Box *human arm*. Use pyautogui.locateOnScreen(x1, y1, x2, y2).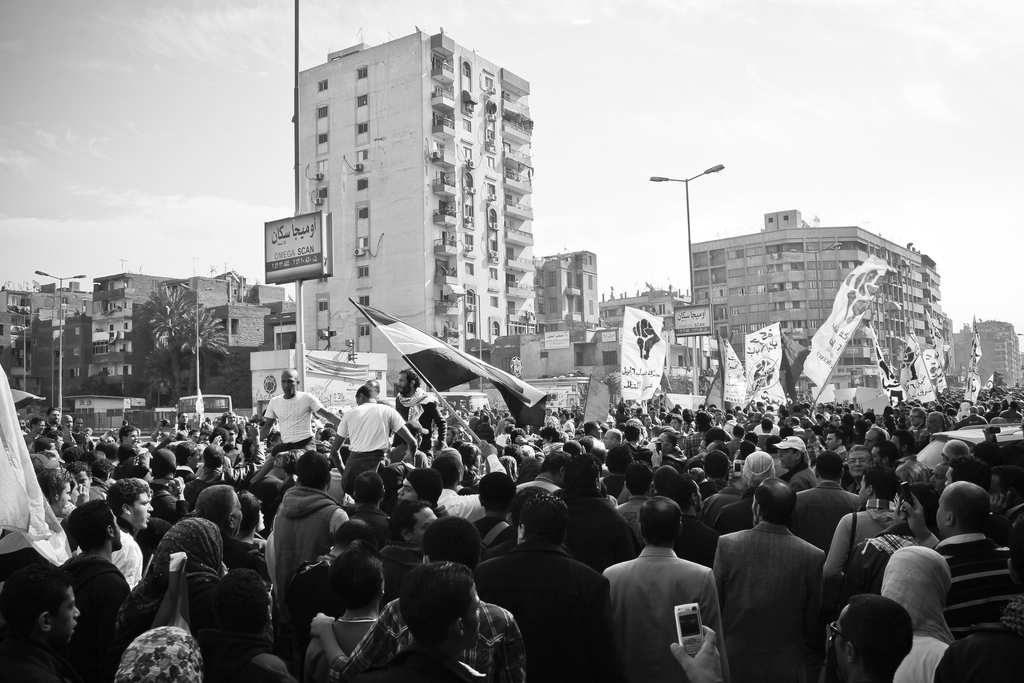
pyautogui.locateOnScreen(228, 425, 266, 488).
